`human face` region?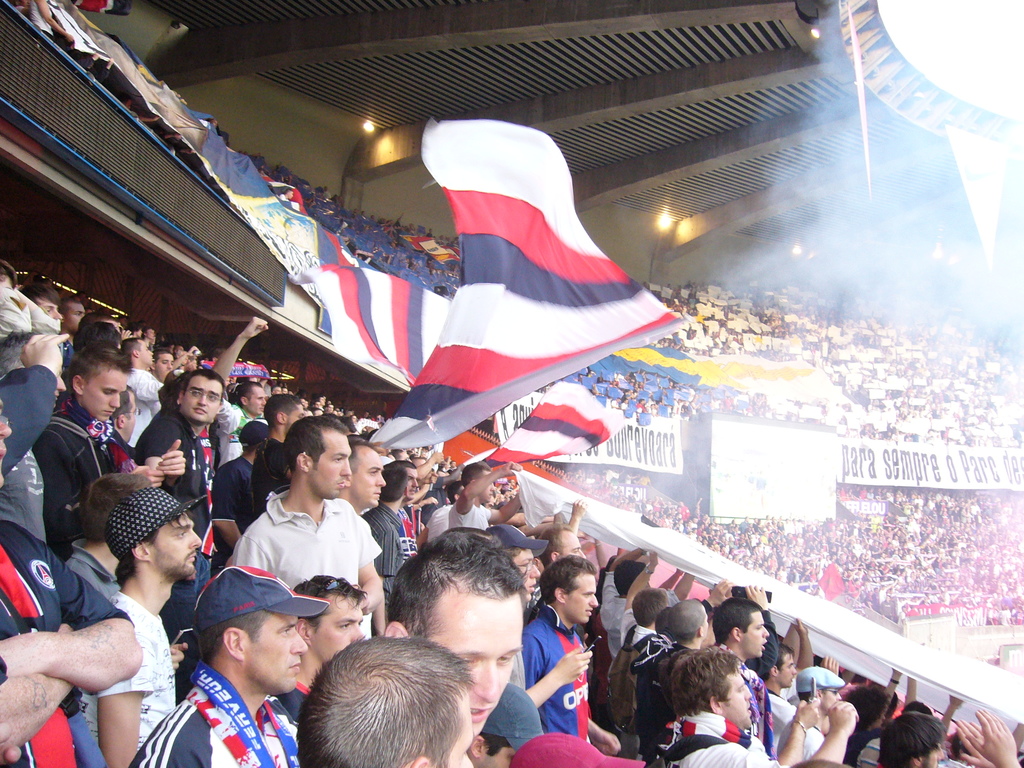
[557,525,588,557]
